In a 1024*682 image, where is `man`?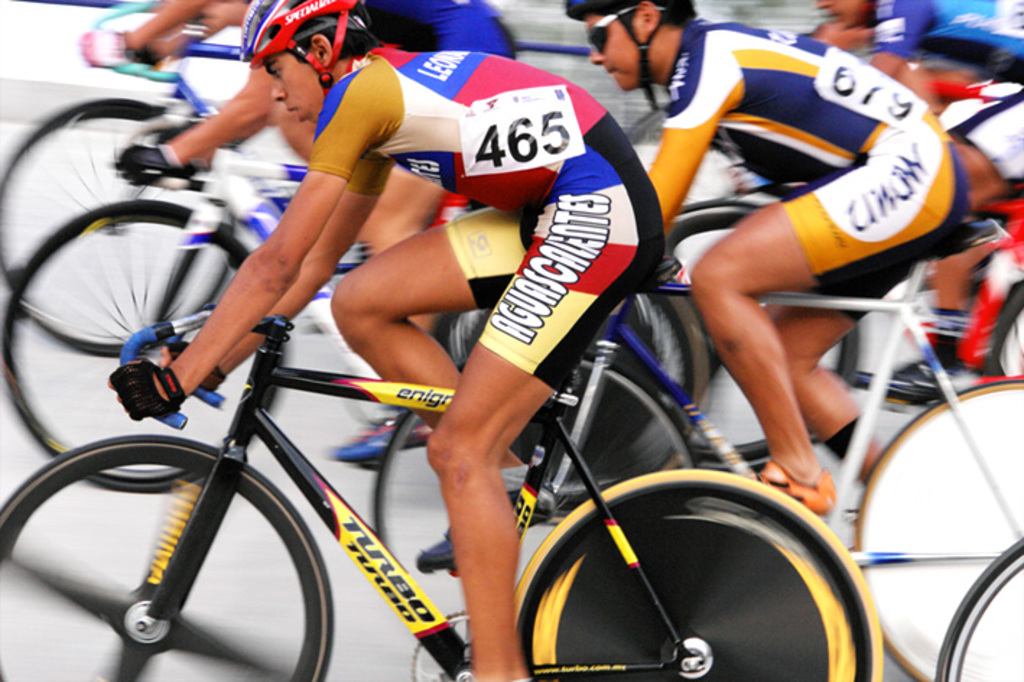
{"x1": 108, "y1": 0, "x2": 667, "y2": 681}.
